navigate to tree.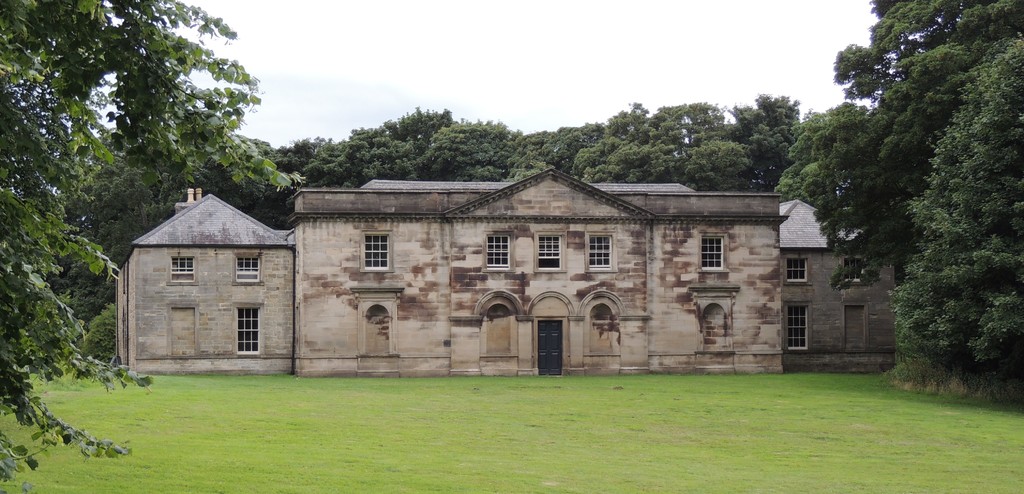
Navigation target: (797,0,1023,292).
